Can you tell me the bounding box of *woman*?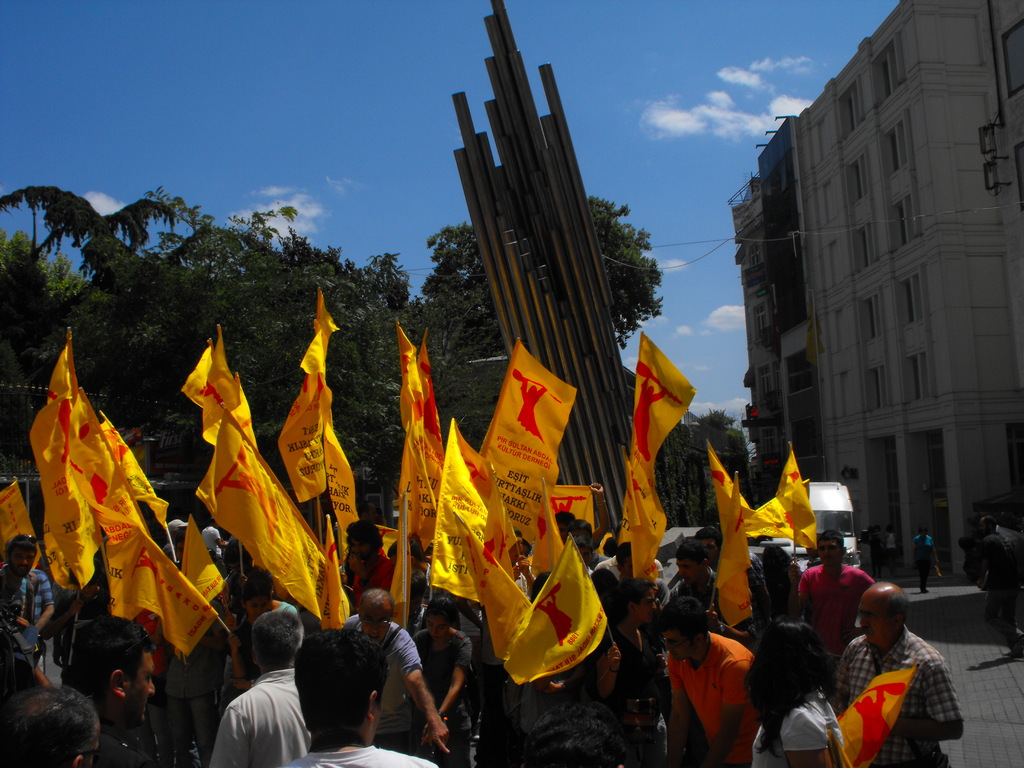
x1=738 y1=614 x2=842 y2=767.
